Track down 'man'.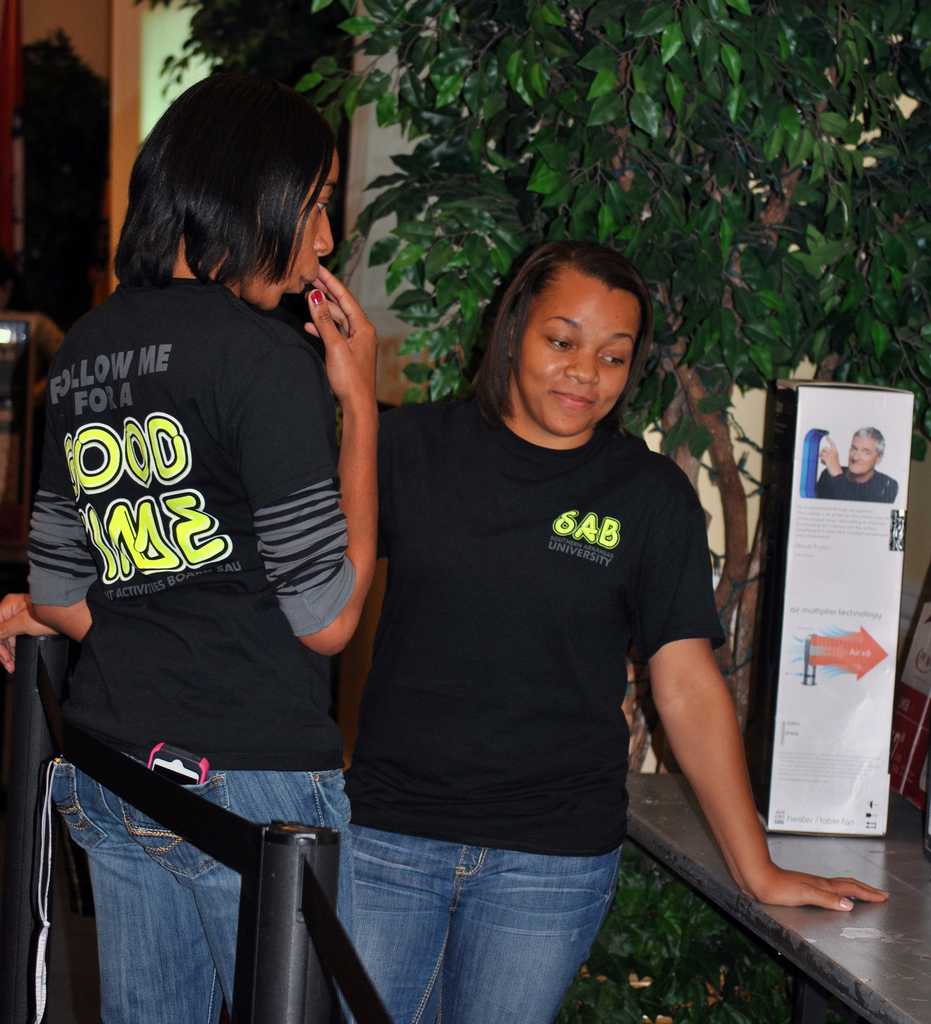
Tracked to bbox(818, 427, 898, 505).
